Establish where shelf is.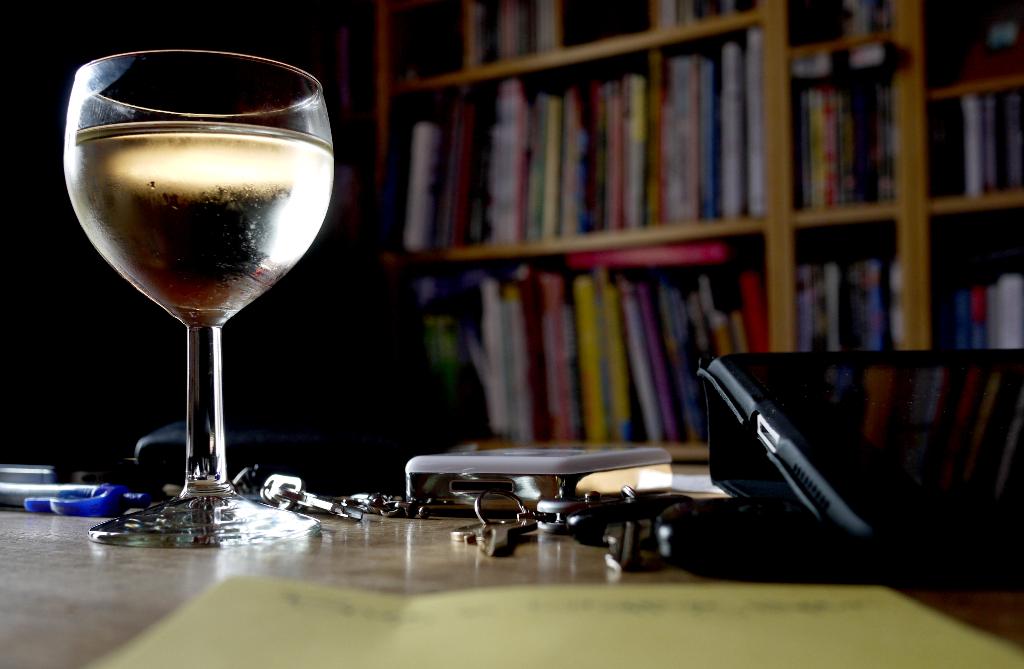
Established at {"left": 783, "top": 0, "right": 1023, "bottom": 360}.
